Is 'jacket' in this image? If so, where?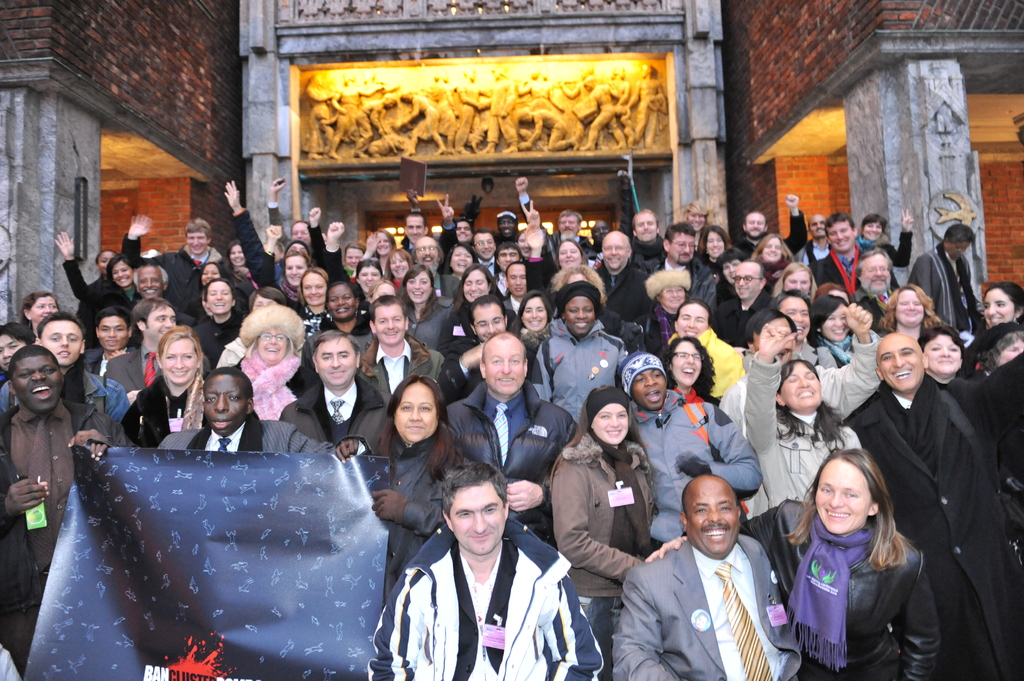
Yes, at l=840, t=356, r=1023, b=680.
